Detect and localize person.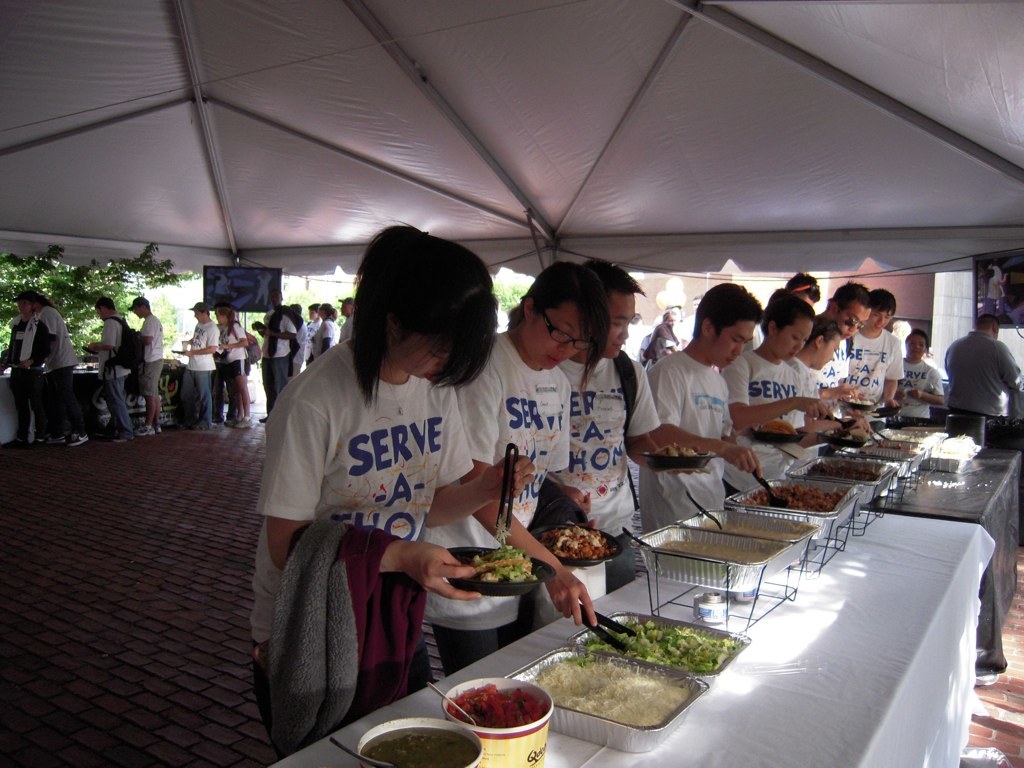
Localized at box=[655, 286, 777, 527].
